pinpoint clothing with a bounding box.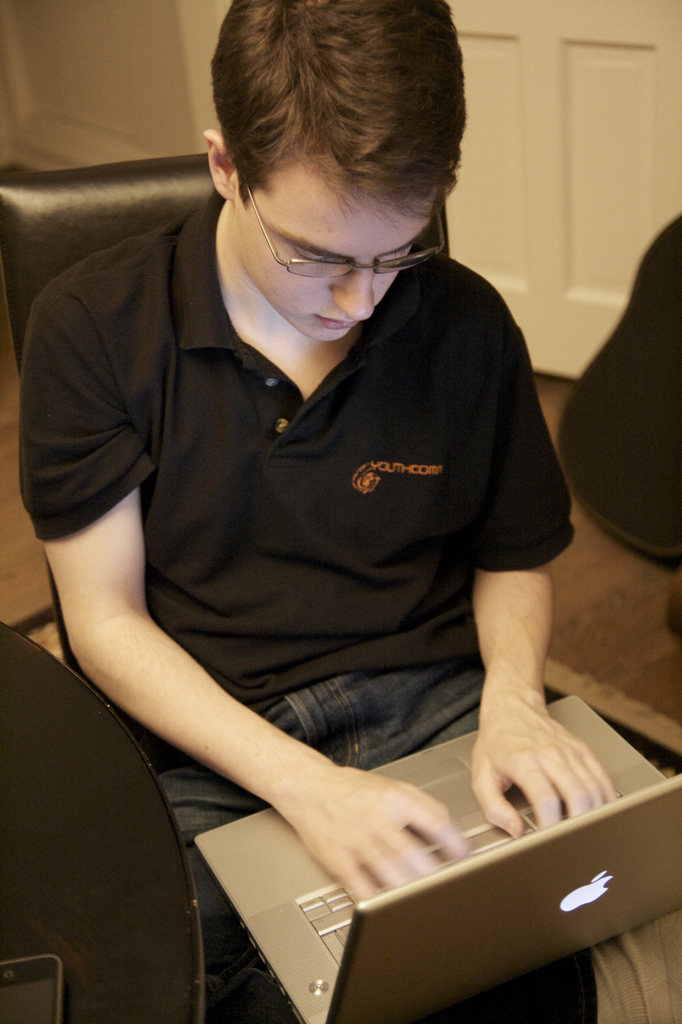
92,173,617,963.
